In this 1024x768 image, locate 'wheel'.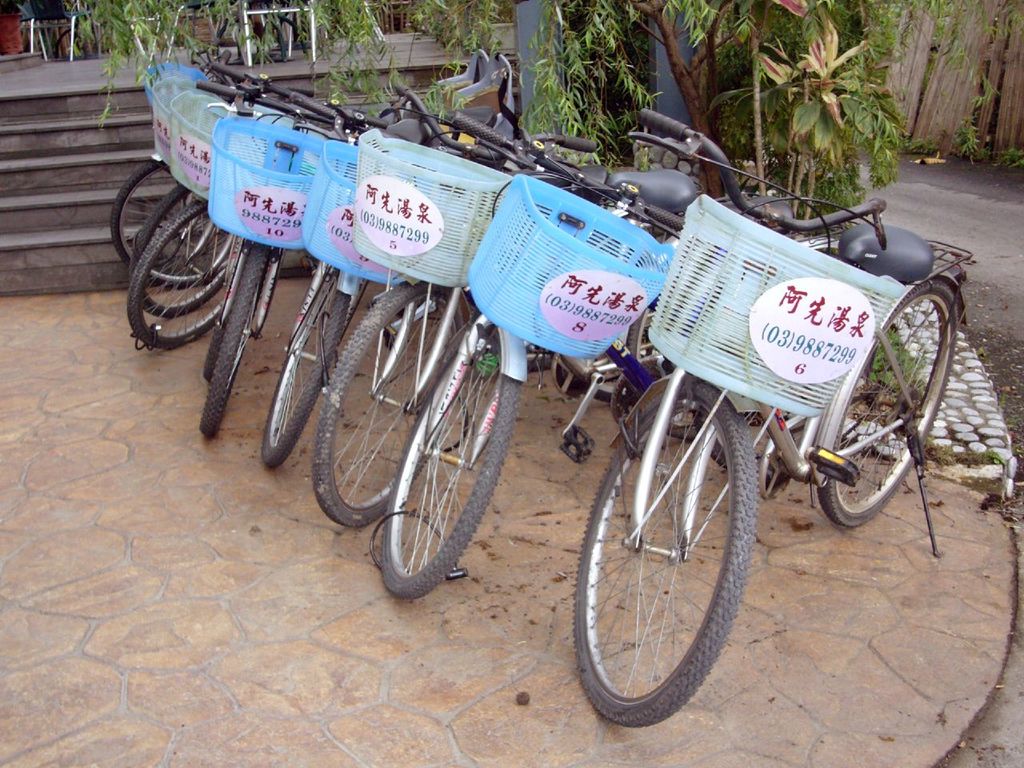
Bounding box: Rect(379, 314, 521, 598).
